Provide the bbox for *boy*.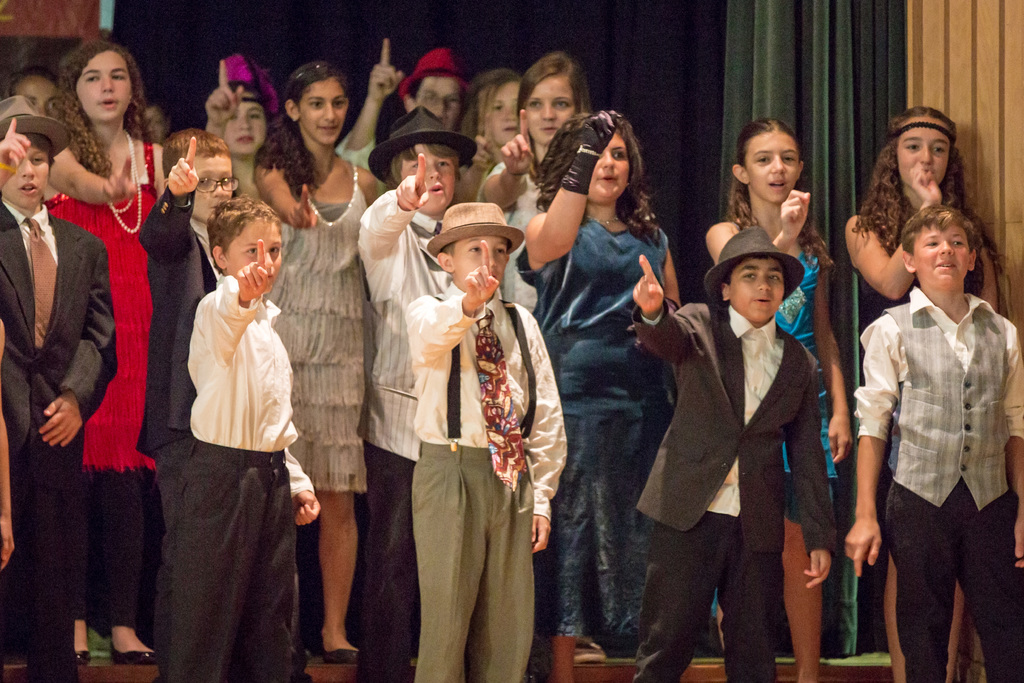
l=631, t=227, r=836, b=682.
